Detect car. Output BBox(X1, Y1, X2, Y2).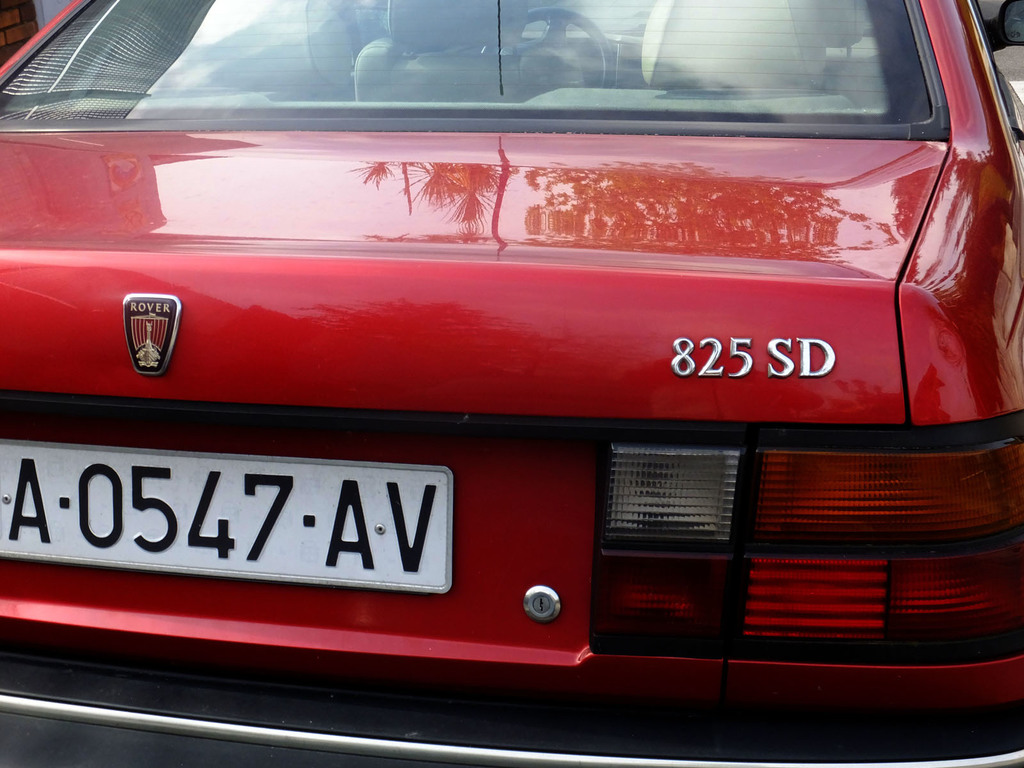
BBox(17, 36, 1023, 767).
